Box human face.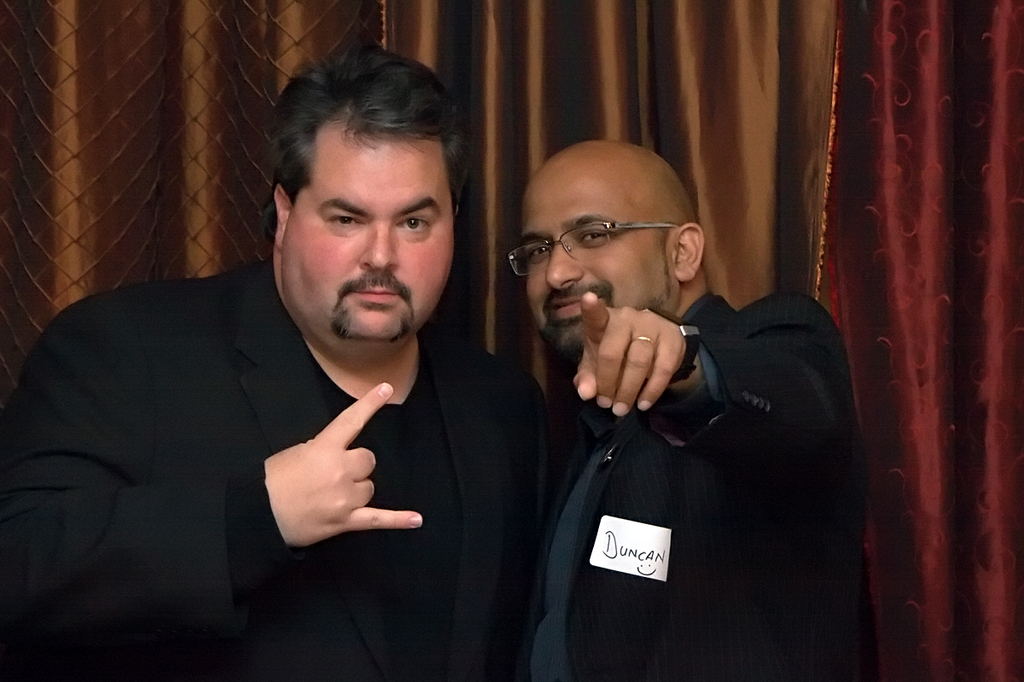
BBox(519, 158, 679, 358).
